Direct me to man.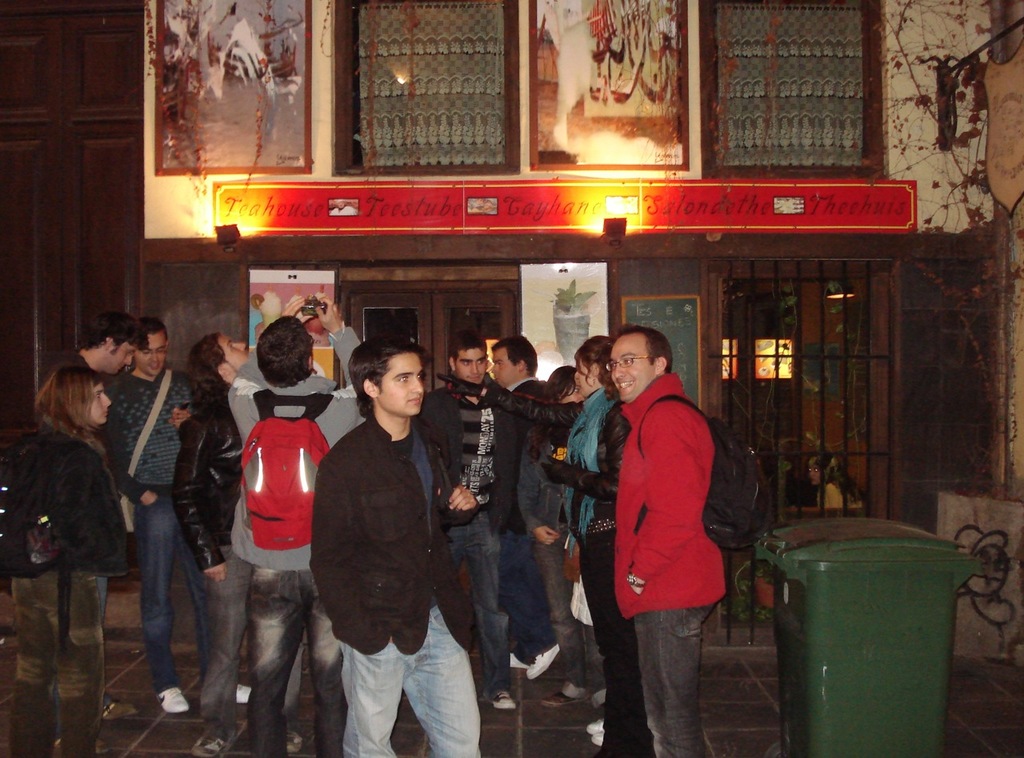
Direction: box=[75, 310, 151, 722].
